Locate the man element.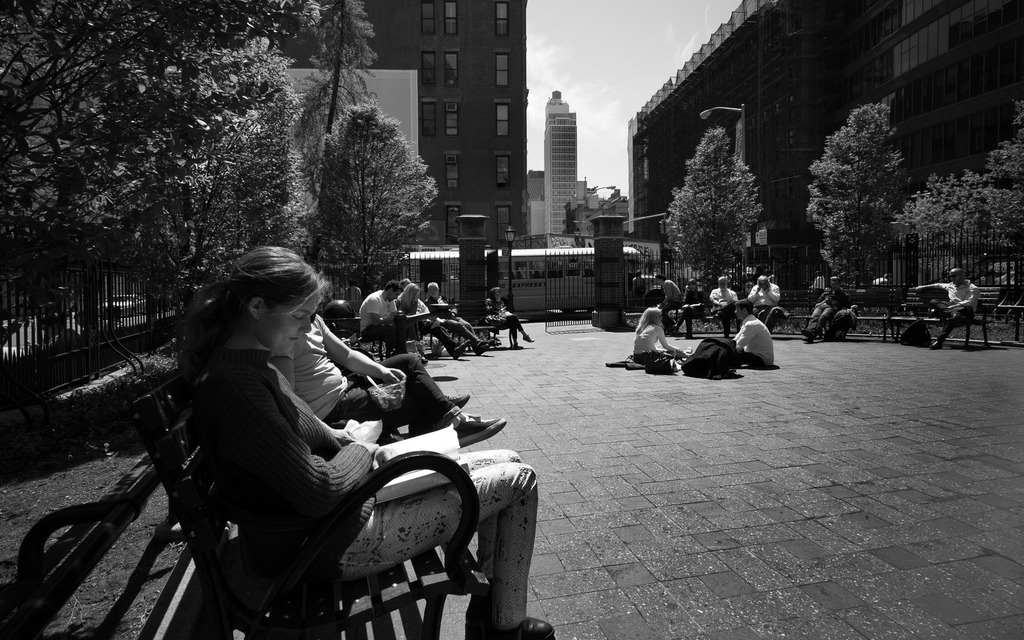
Element bbox: l=747, t=274, r=780, b=324.
